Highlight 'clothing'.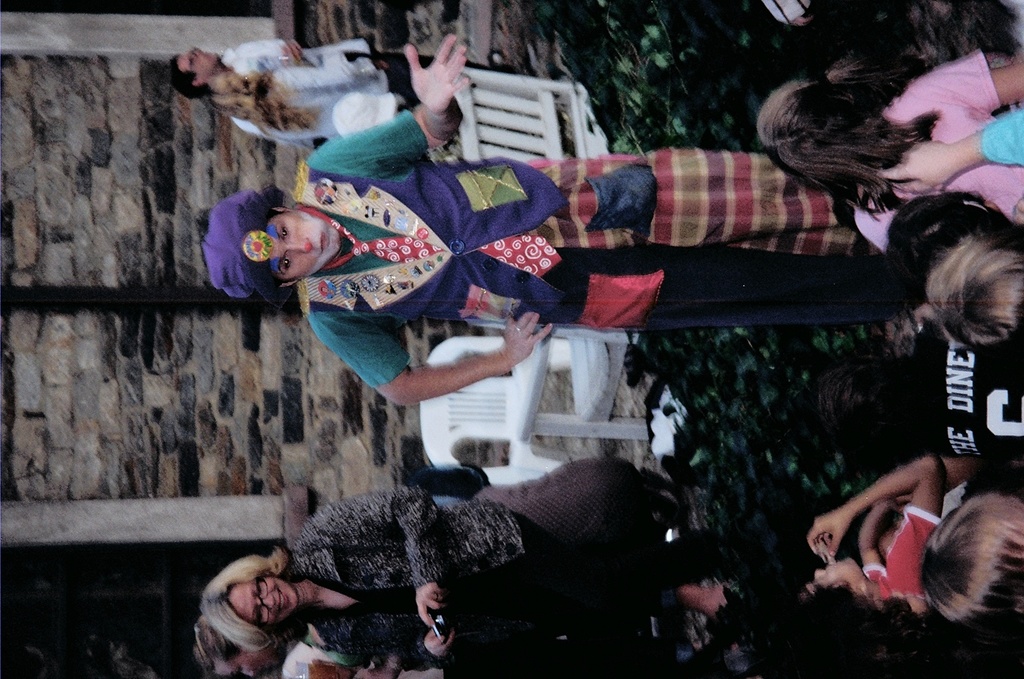
Highlighted region: l=296, t=493, r=523, b=652.
